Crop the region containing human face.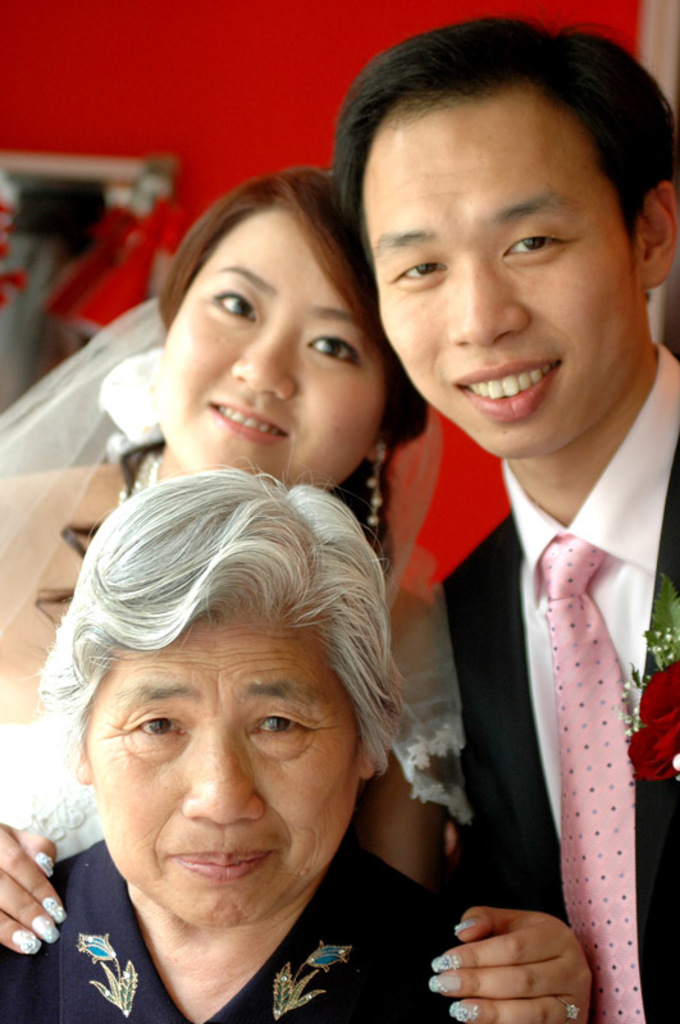
Crop region: box(83, 602, 361, 931).
